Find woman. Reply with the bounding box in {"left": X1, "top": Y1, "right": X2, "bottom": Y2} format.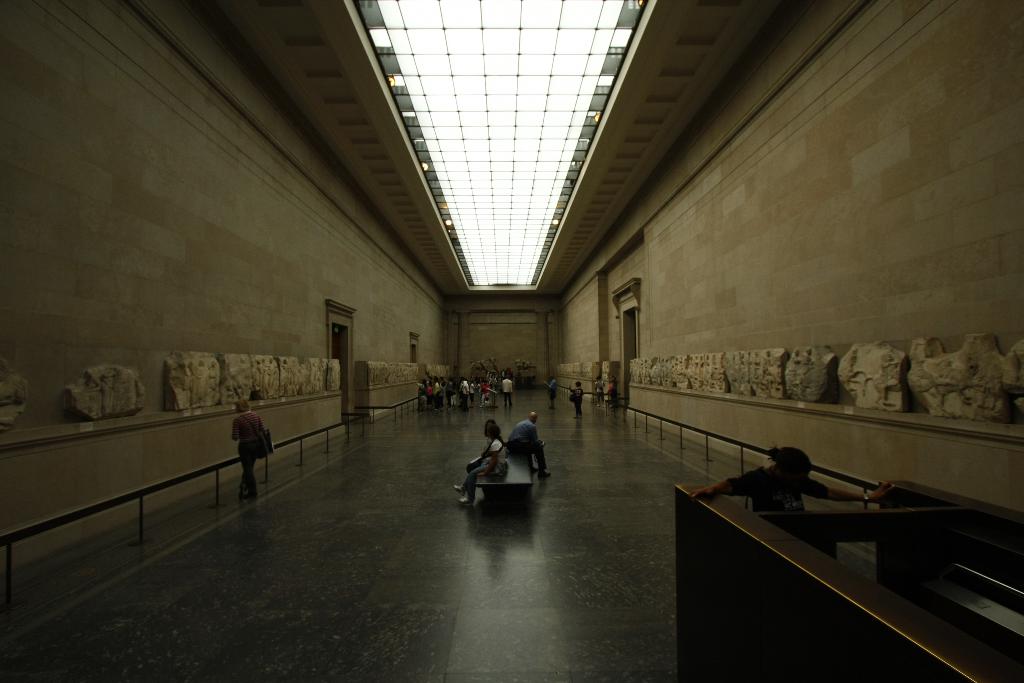
{"left": 688, "top": 443, "right": 895, "bottom": 512}.
